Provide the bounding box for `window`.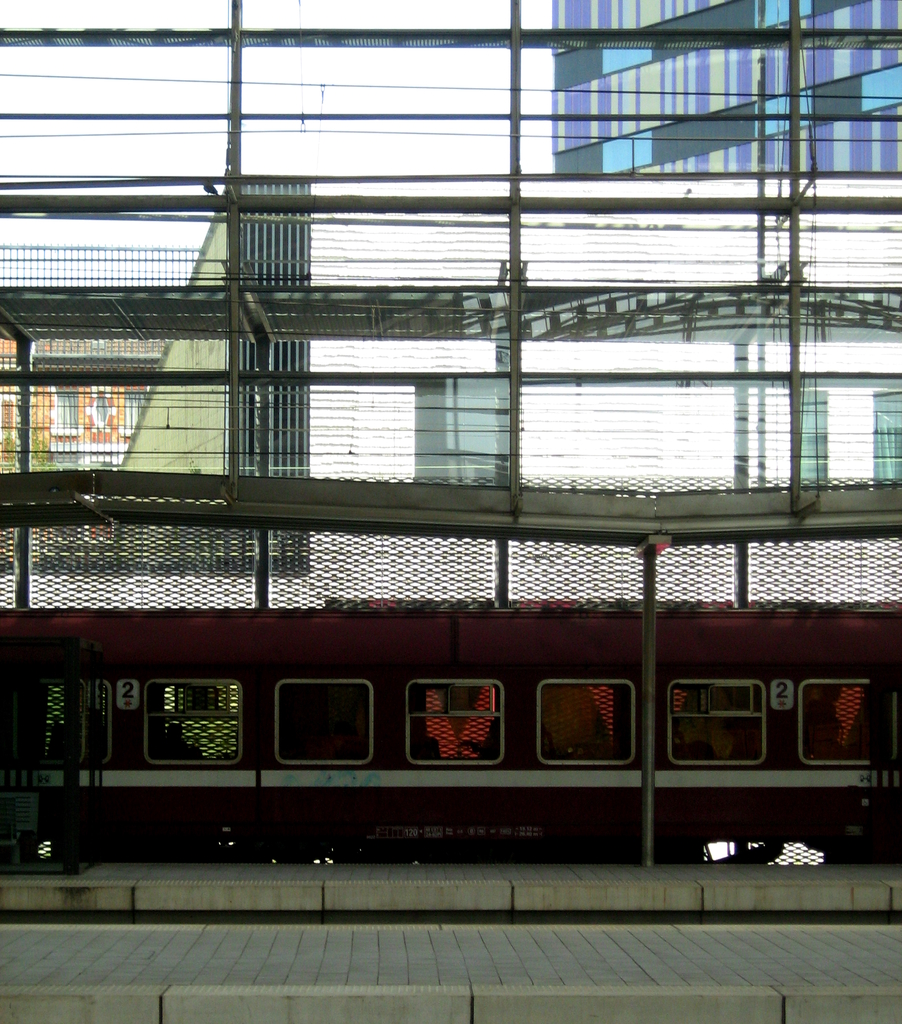
49, 390, 78, 442.
